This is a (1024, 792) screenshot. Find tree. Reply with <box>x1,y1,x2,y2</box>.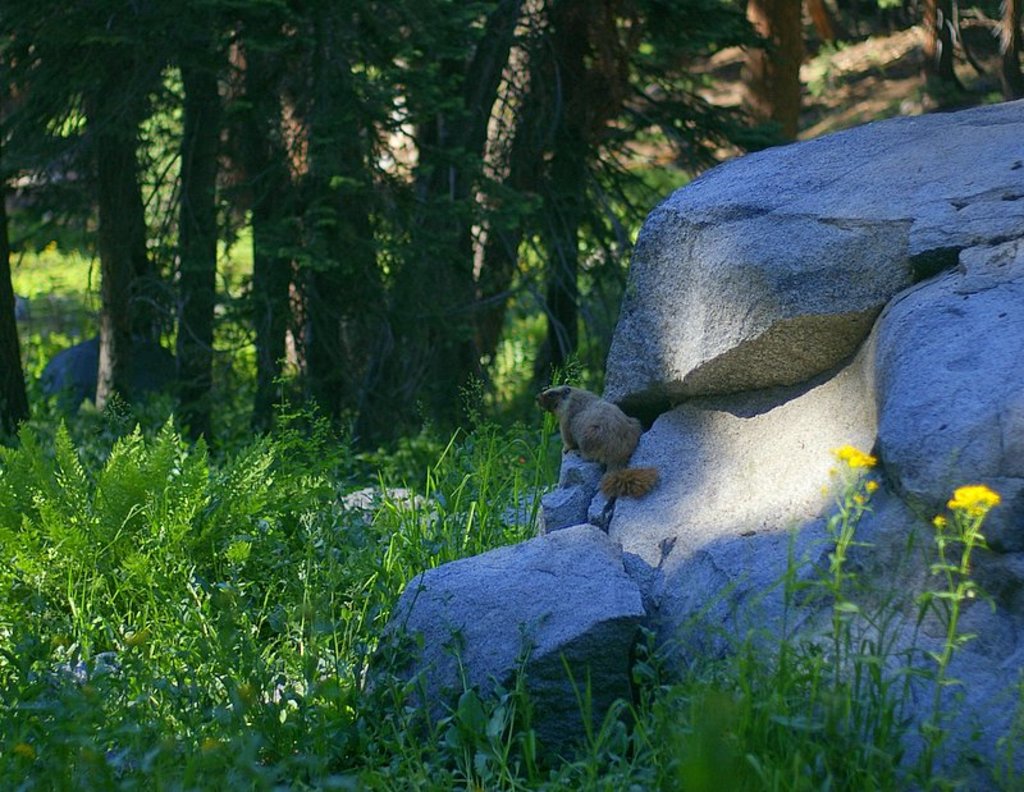
<box>396,0,535,440</box>.
